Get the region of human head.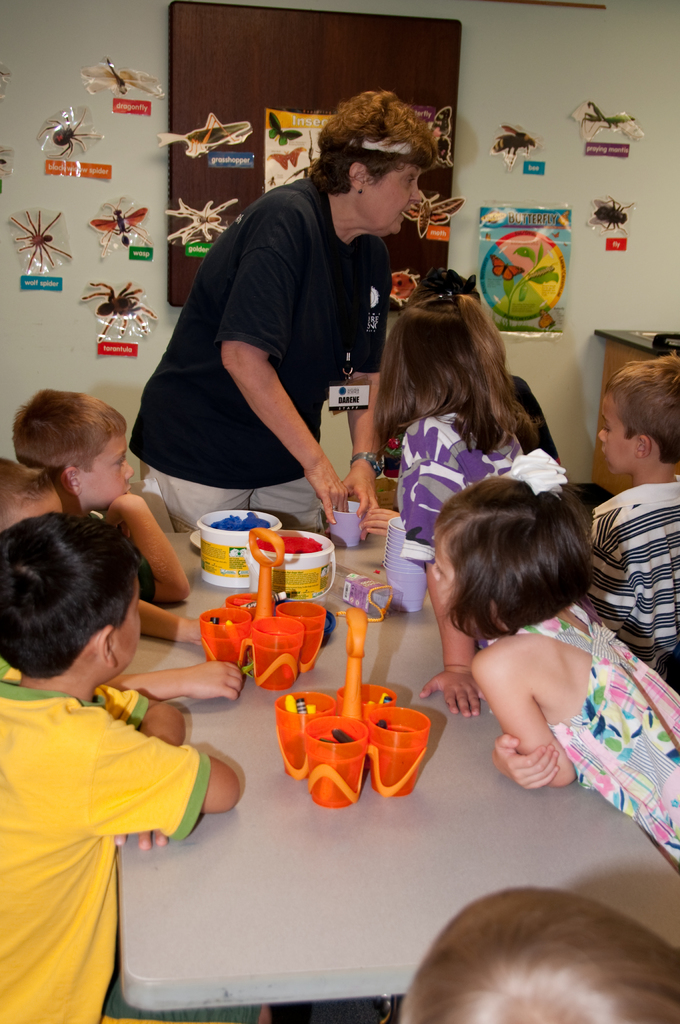
(0, 513, 143, 690).
